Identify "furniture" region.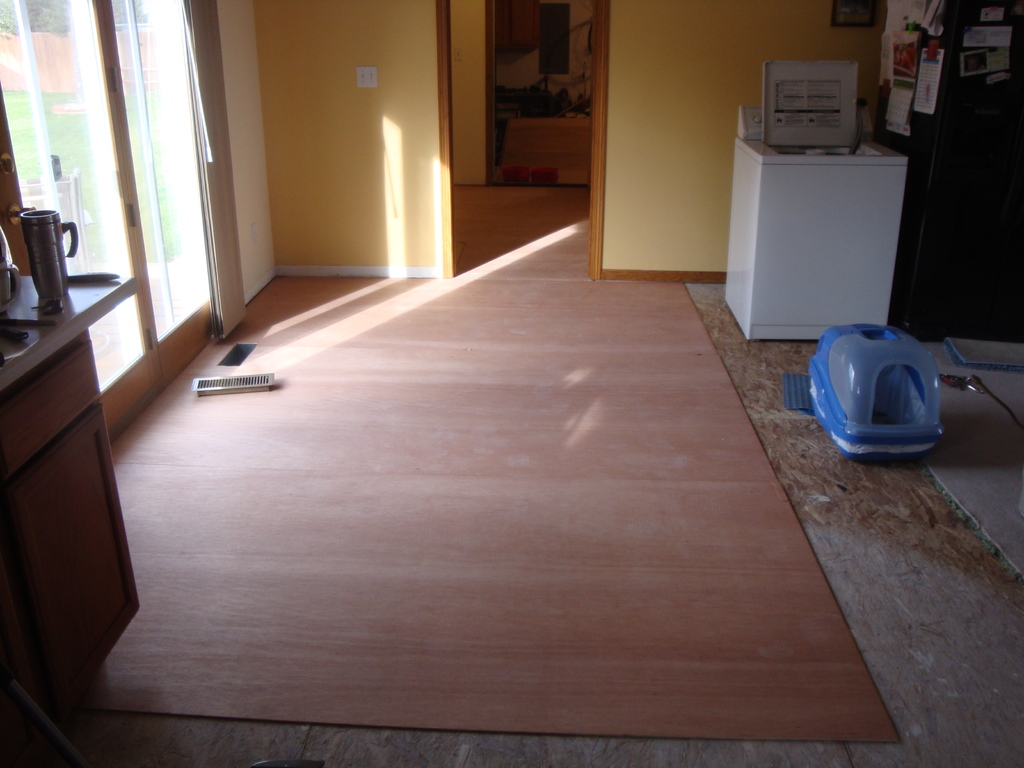
Region: bbox=[0, 264, 141, 764].
